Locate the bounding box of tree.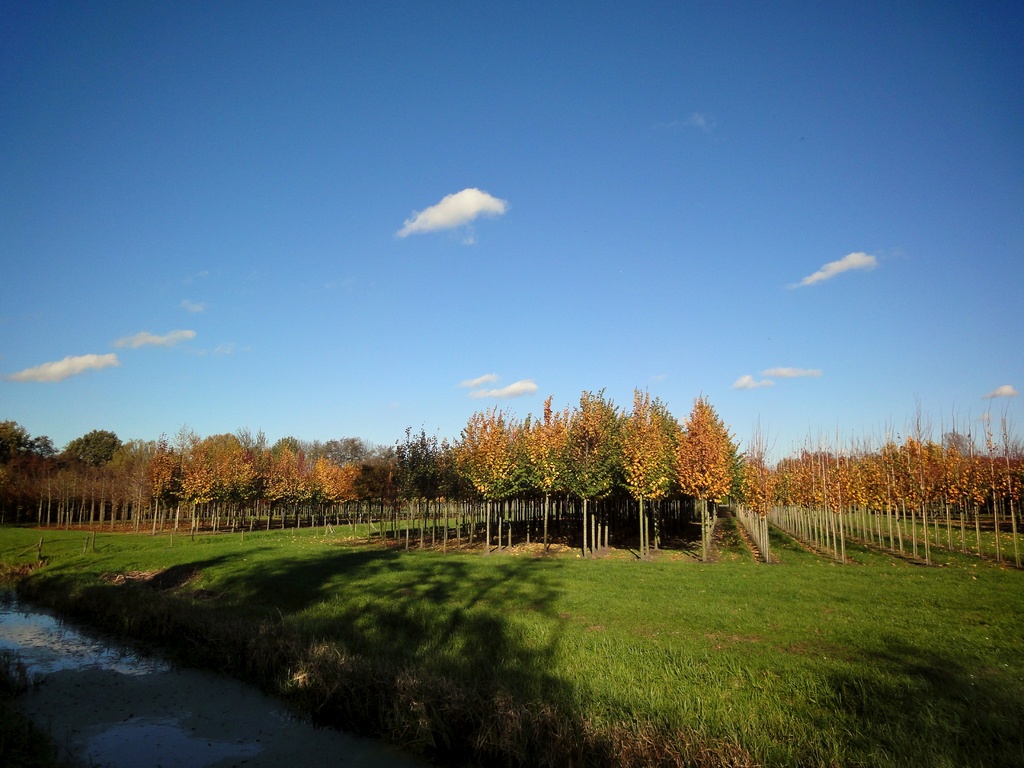
Bounding box: Rect(307, 449, 385, 563).
